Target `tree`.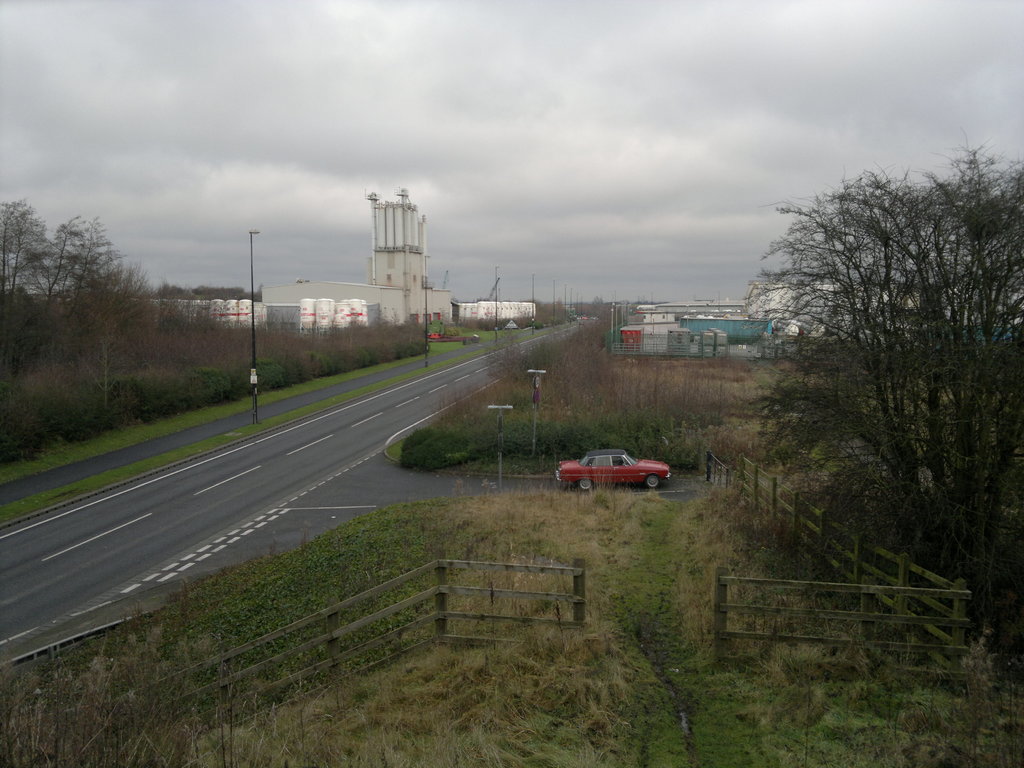
Target region: 483,323,558,387.
